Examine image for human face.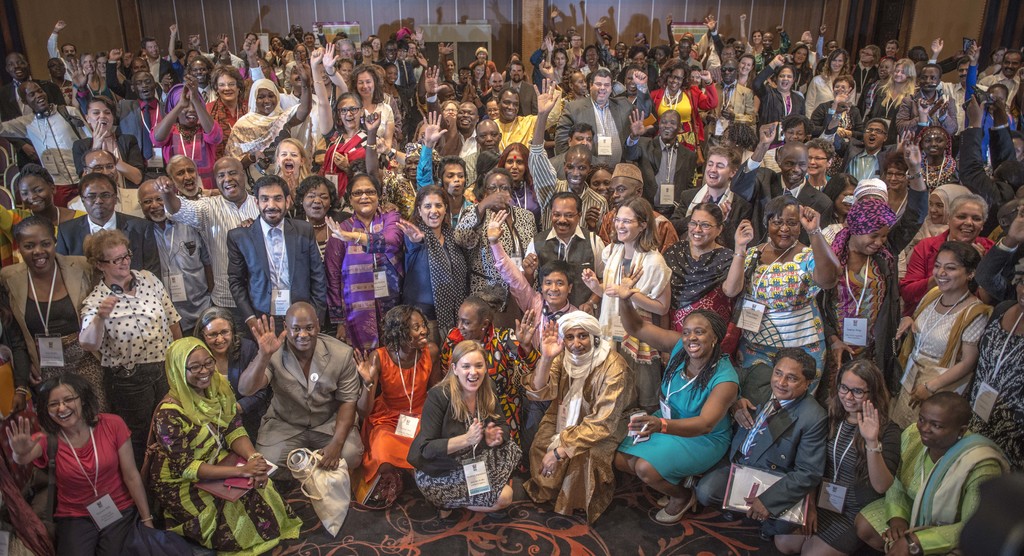
Examination result: x1=701 y1=157 x2=731 y2=187.
